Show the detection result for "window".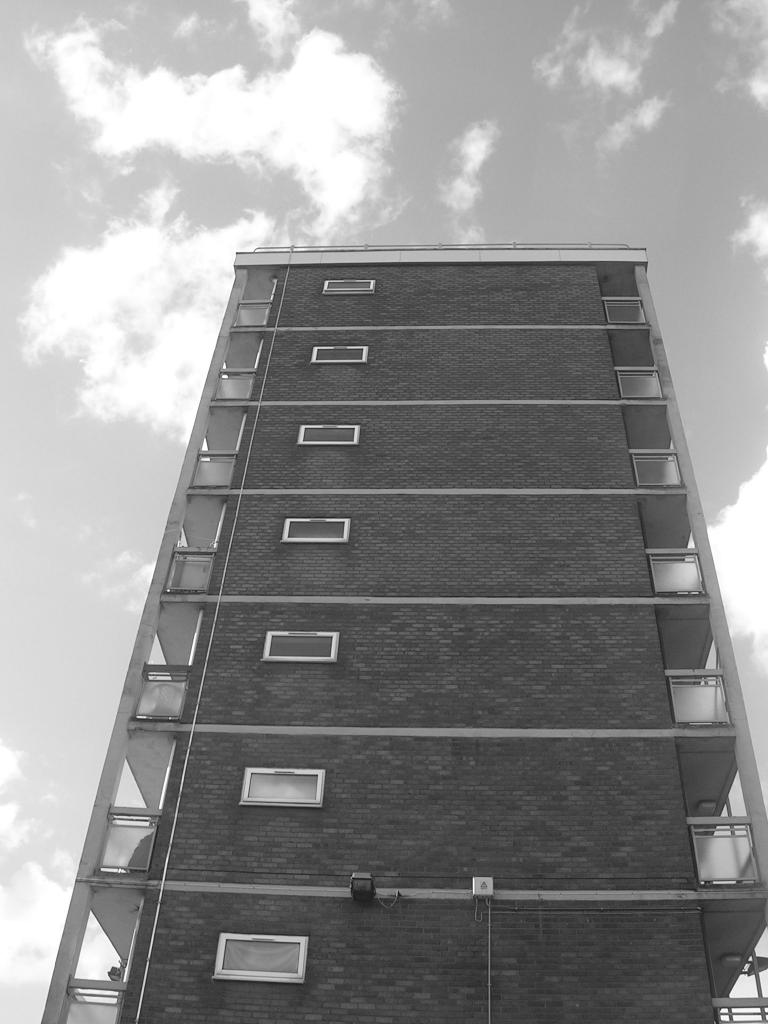
box(284, 517, 348, 541).
